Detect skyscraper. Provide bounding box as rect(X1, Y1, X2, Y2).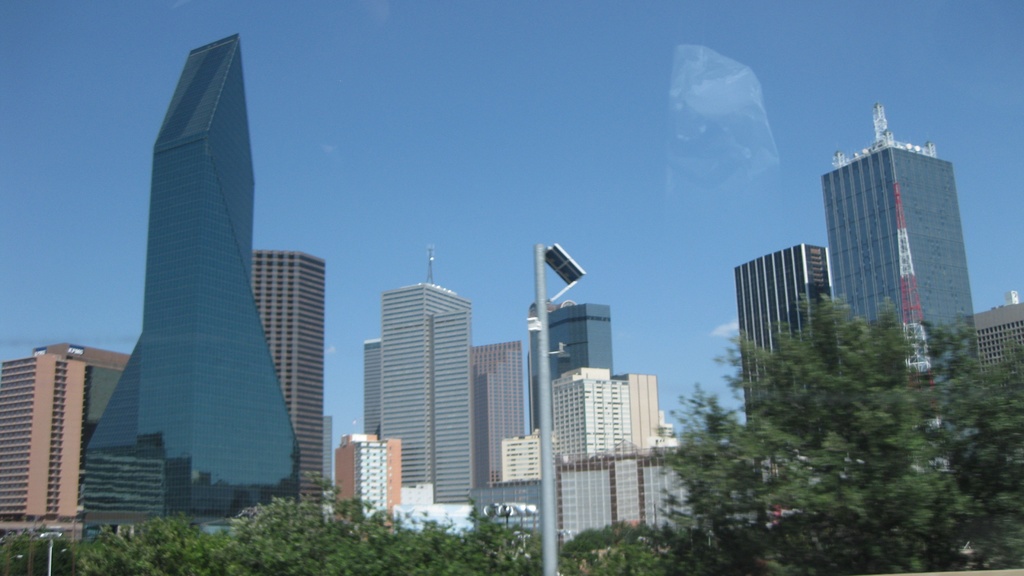
rect(831, 145, 987, 369).
